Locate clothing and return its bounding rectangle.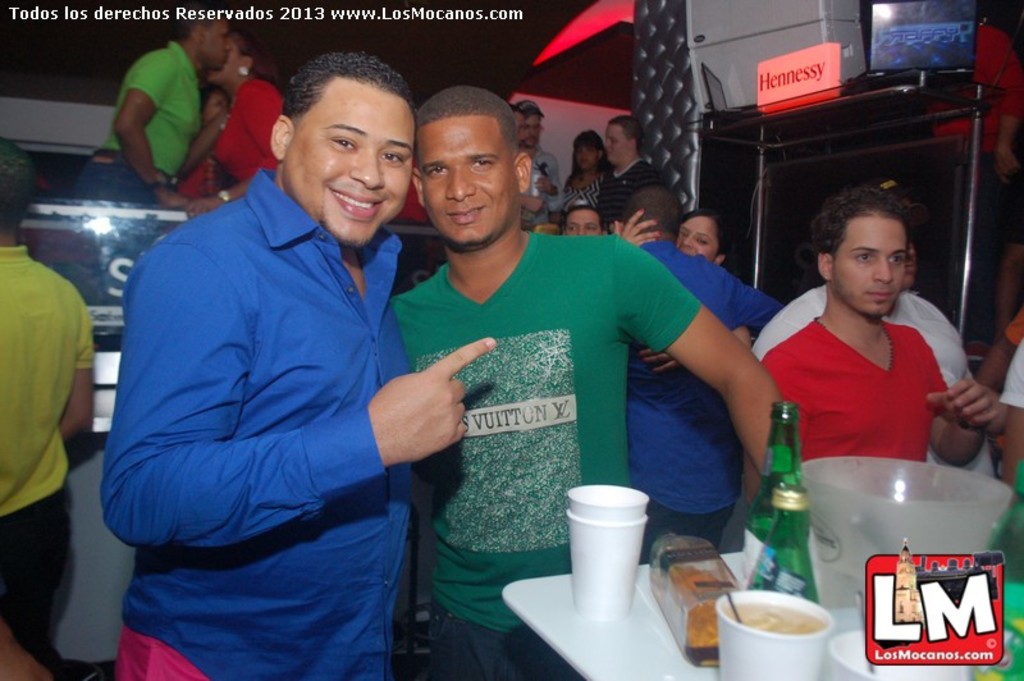
[524,150,563,214].
